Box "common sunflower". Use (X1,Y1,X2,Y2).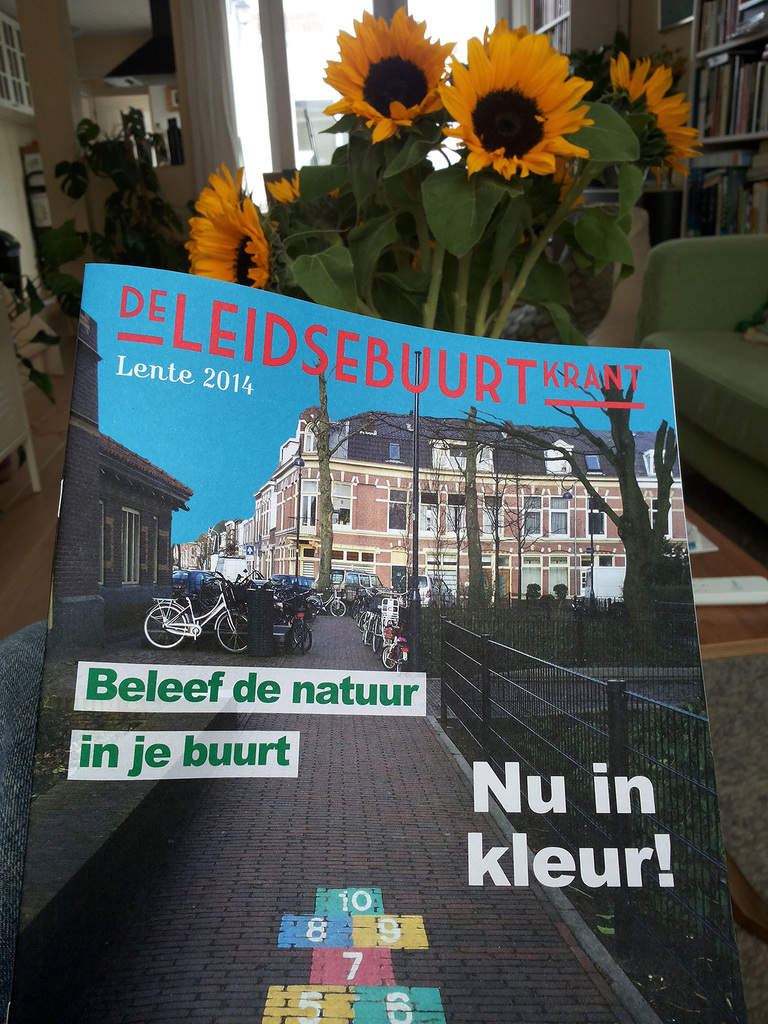
(442,22,586,176).
